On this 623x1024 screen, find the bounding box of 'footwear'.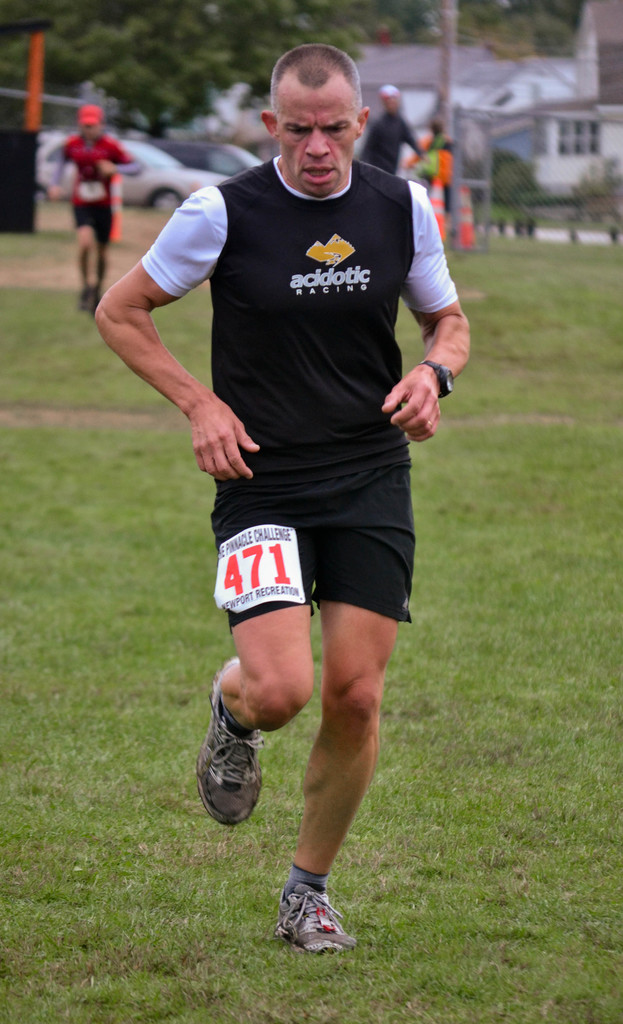
Bounding box: locate(275, 875, 351, 947).
